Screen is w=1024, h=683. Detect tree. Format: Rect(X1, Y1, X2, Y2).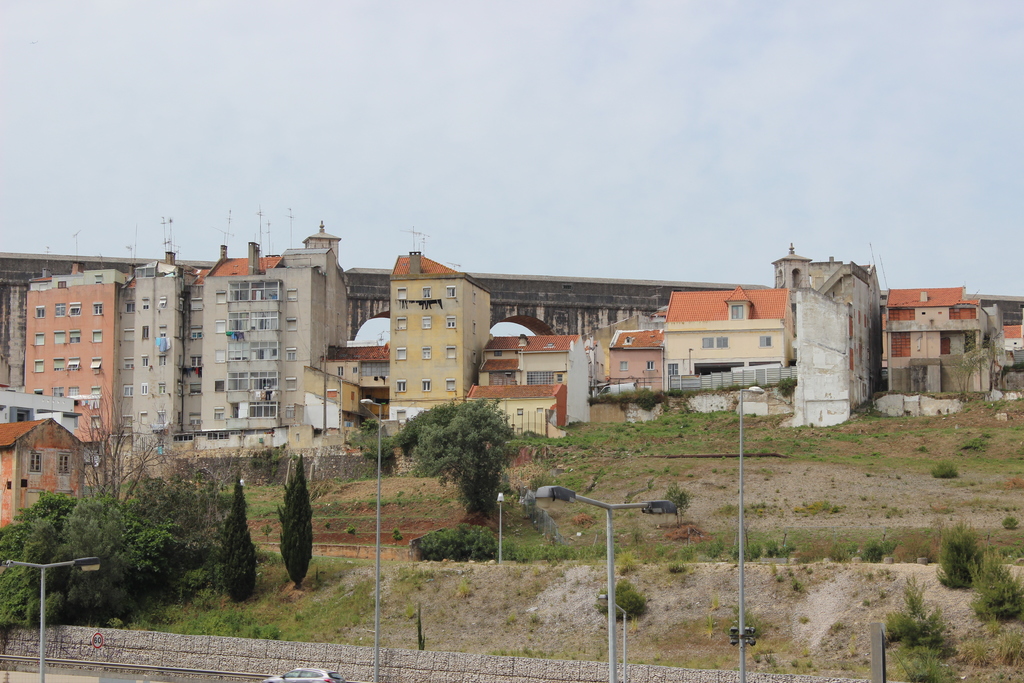
Rect(591, 577, 652, 625).
